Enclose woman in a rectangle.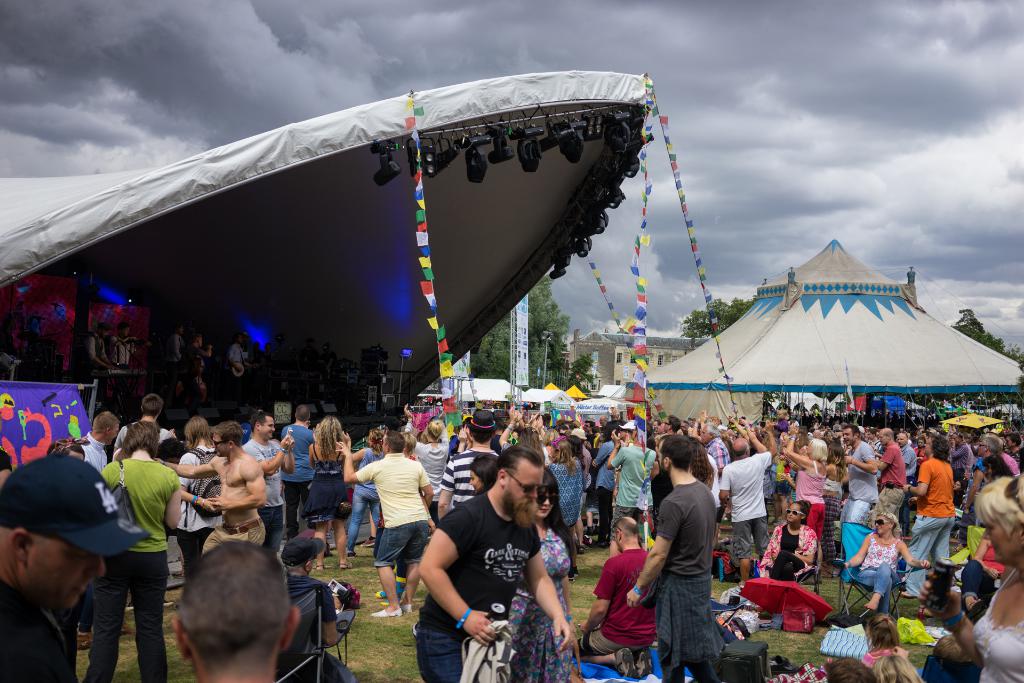
<bbox>100, 418, 184, 682</bbox>.
